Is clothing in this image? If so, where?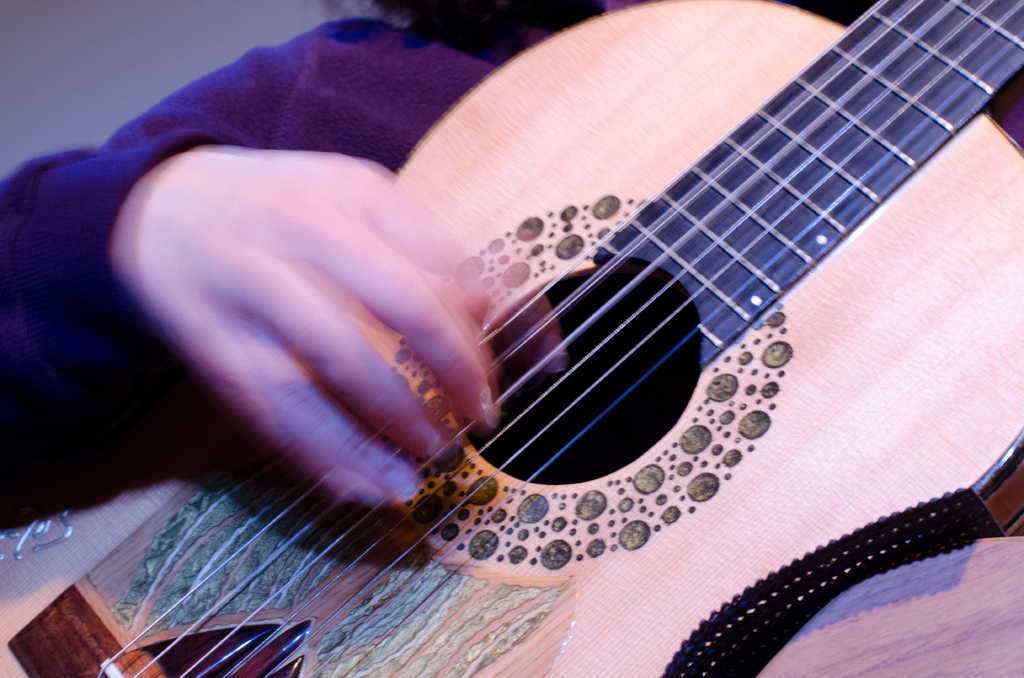
Yes, at [1,0,639,512].
